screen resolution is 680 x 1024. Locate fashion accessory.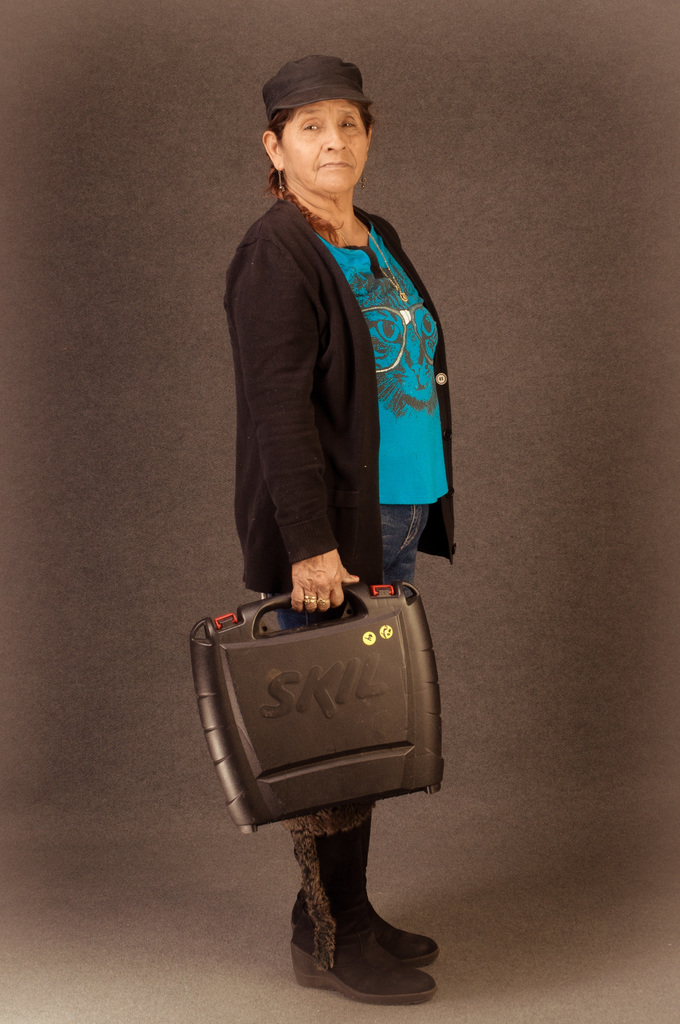
<box>360,172,369,189</box>.
